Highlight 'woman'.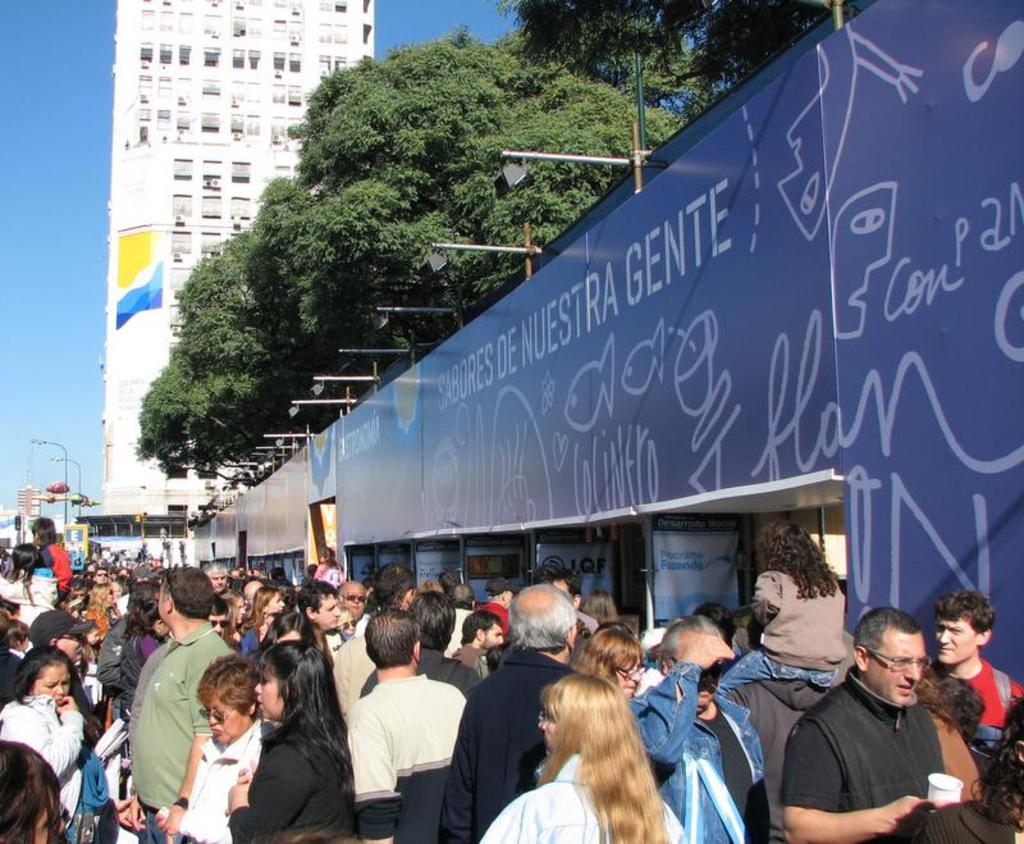
Highlighted region: pyautogui.locateOnScreen(124, 596, 170, 724).
